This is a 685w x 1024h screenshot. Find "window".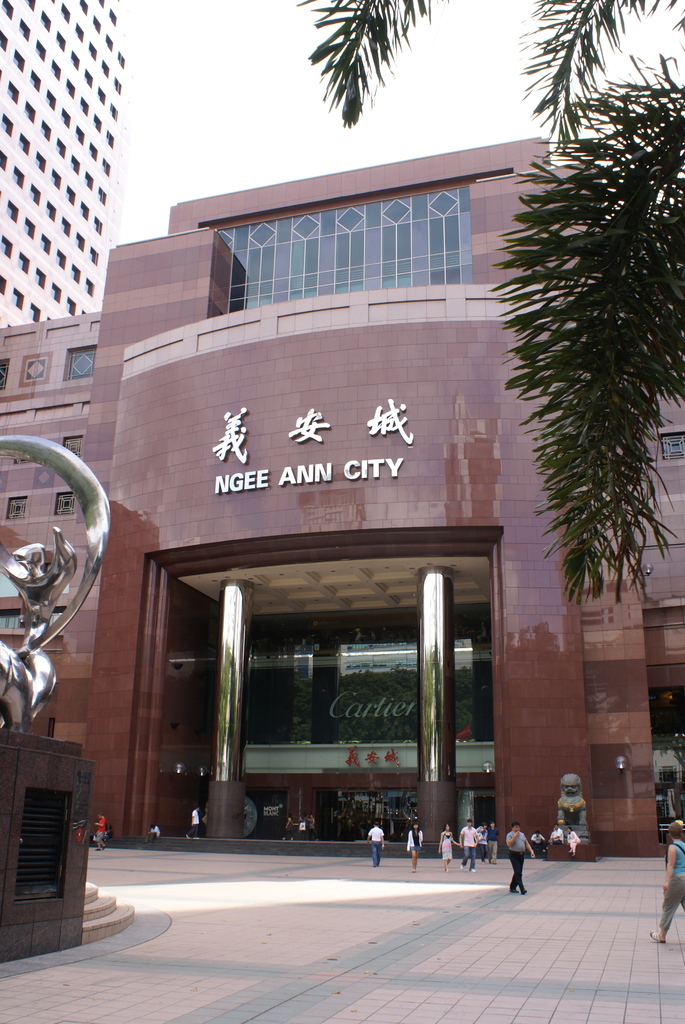
Bounding box: 0, 605, 67, 632.
